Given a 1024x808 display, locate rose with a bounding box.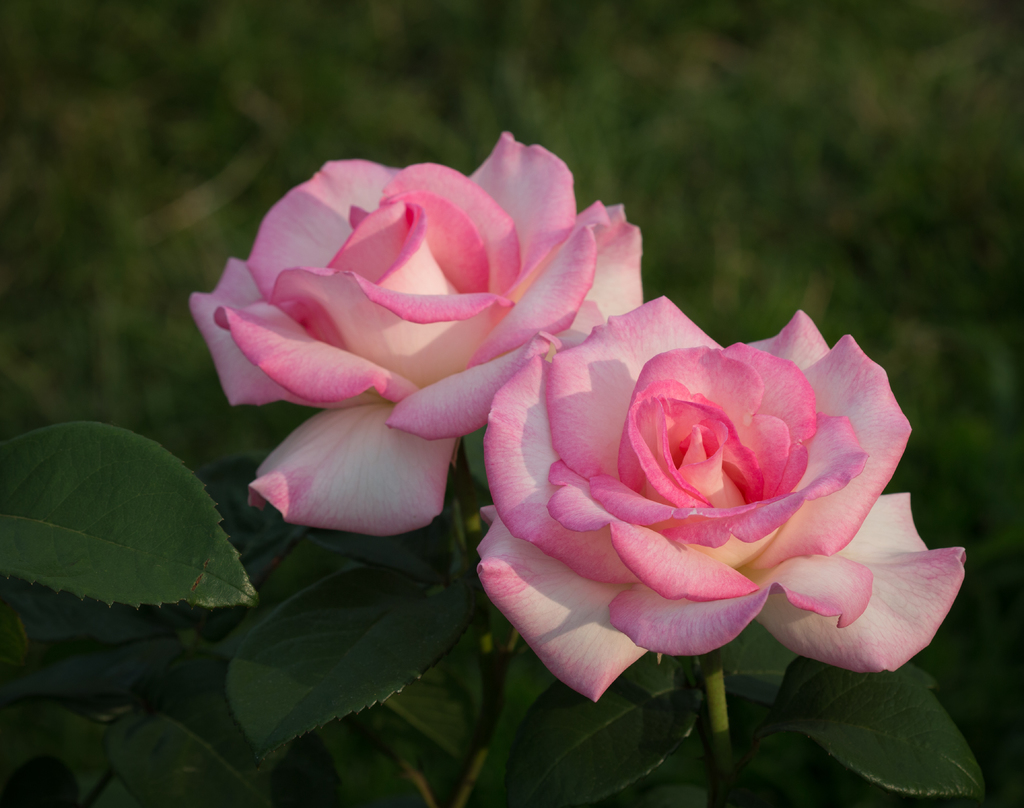
Located: 192/129/646/530.
